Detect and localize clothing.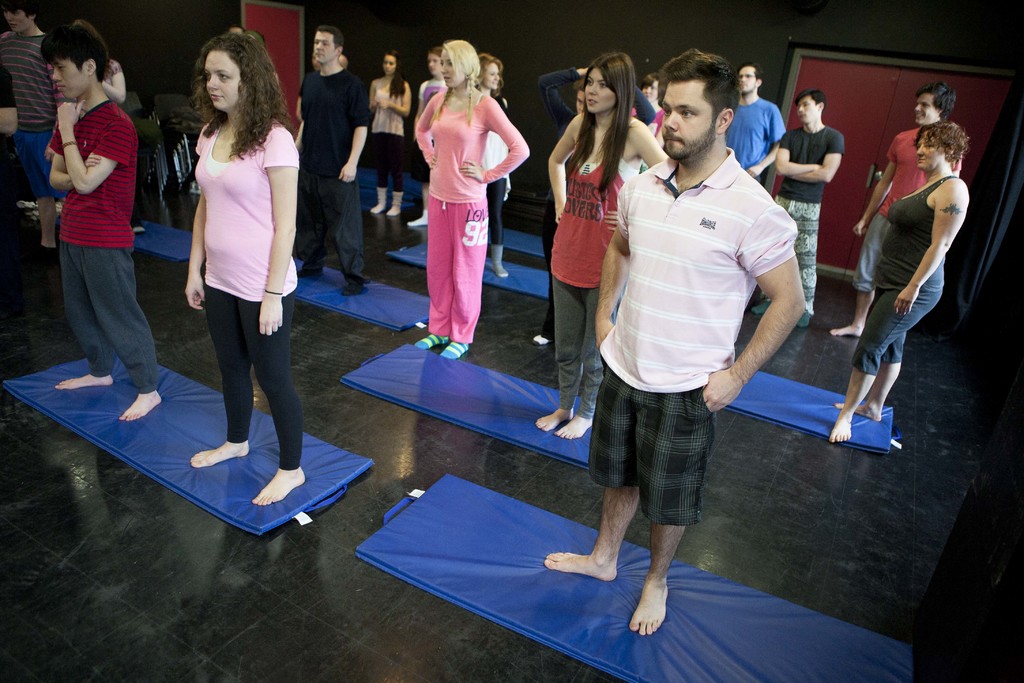
Localized at <region>581, 154, 800, 524</region>.
